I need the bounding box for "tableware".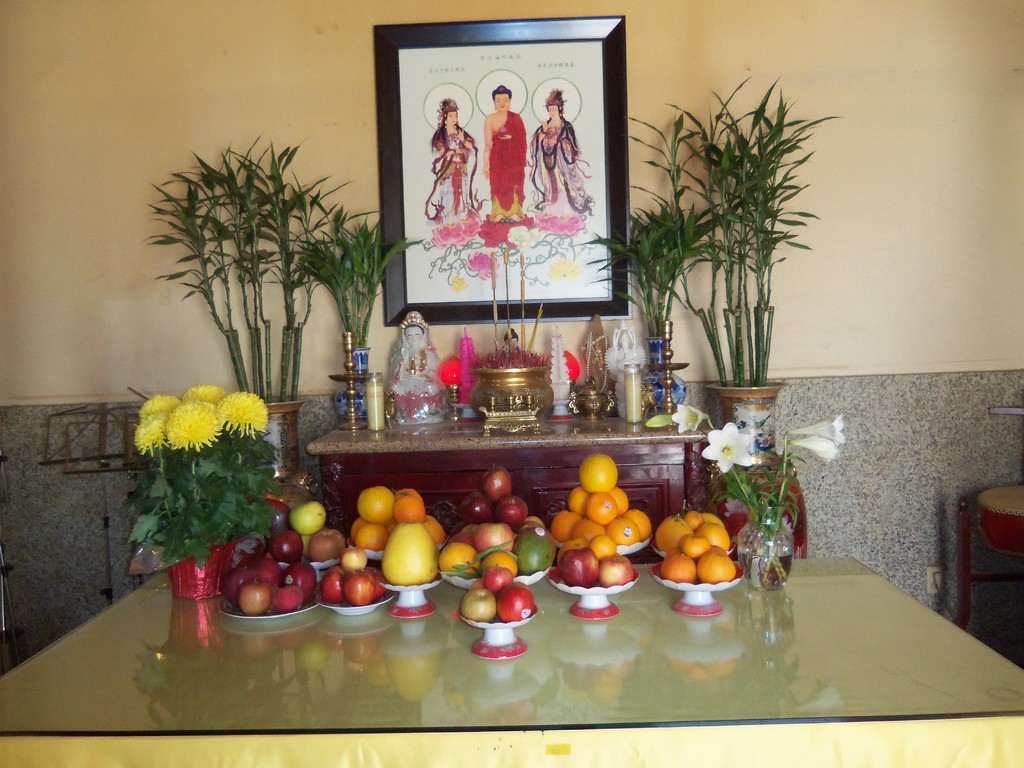
Here it is: bbox=[648, 505, 743, 620].
